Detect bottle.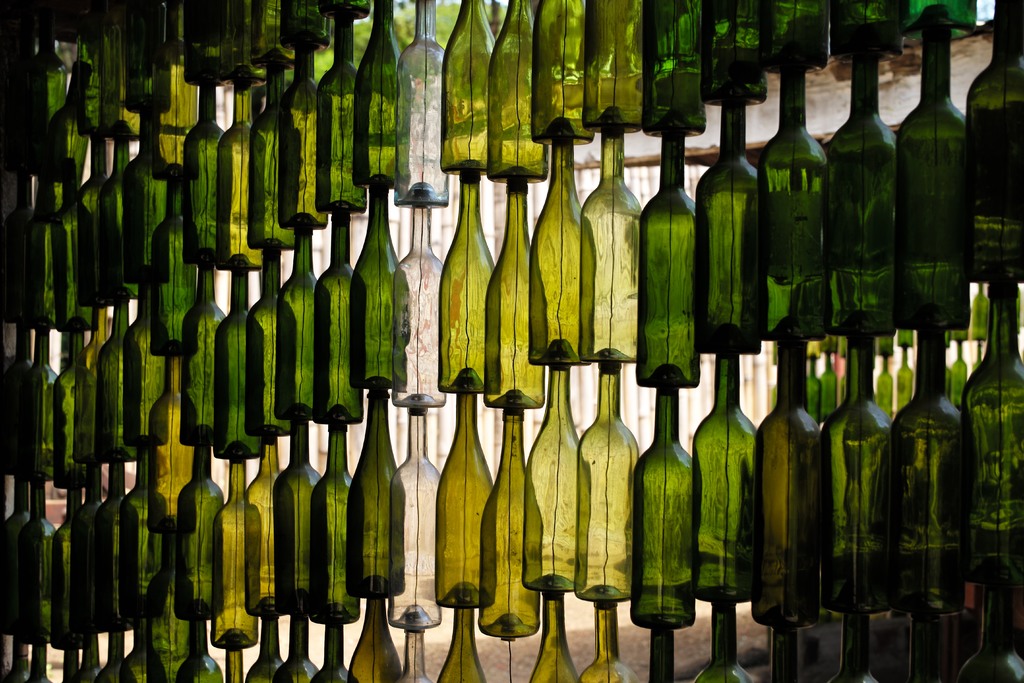
Detected at (969,280,1023,597).
